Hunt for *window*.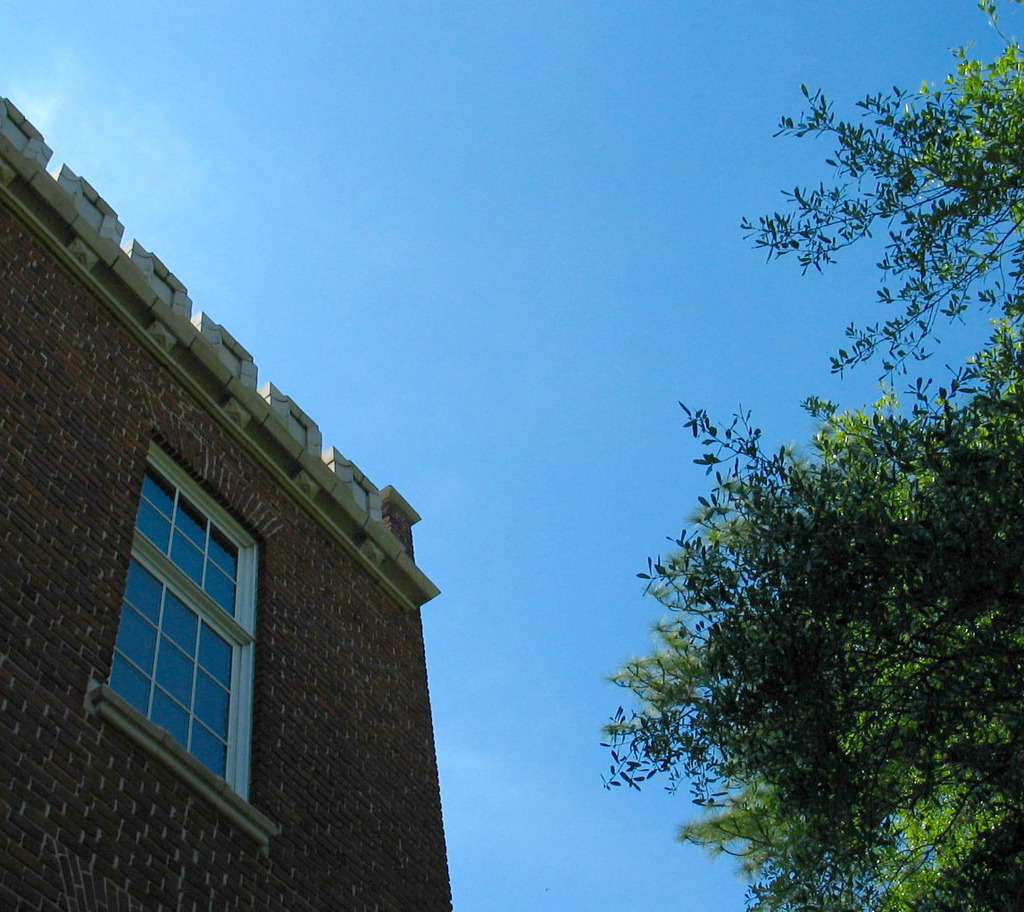
Hunted down at 99:445:255:788.
